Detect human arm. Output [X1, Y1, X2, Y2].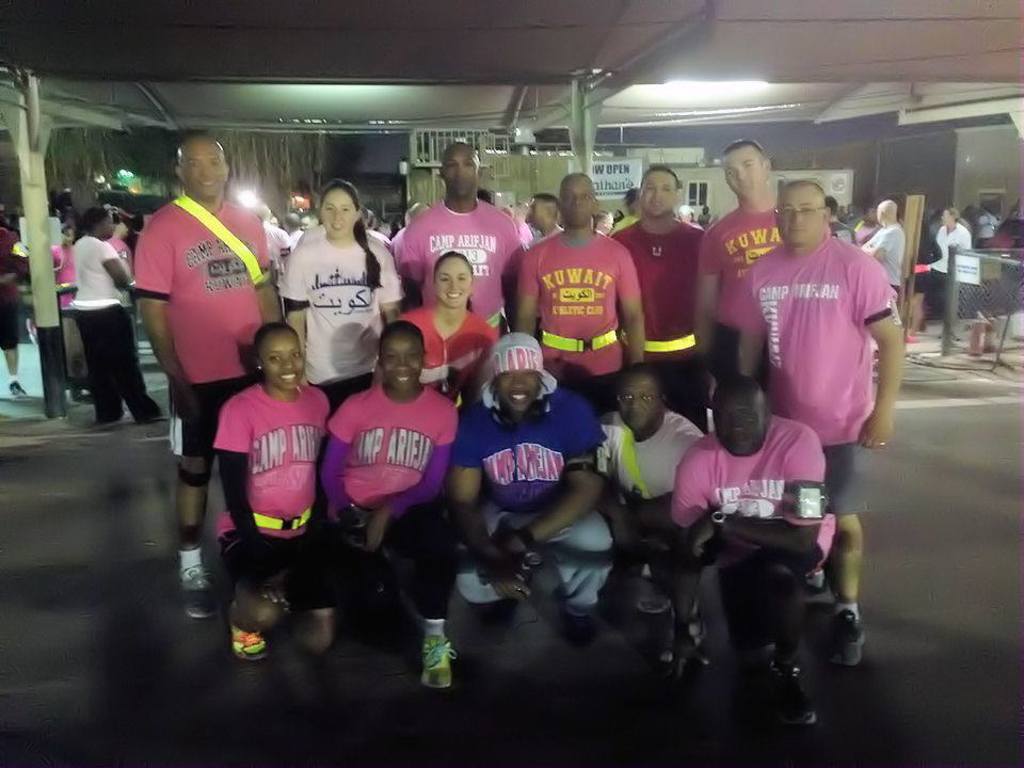
[109, 261, 143, 289].
